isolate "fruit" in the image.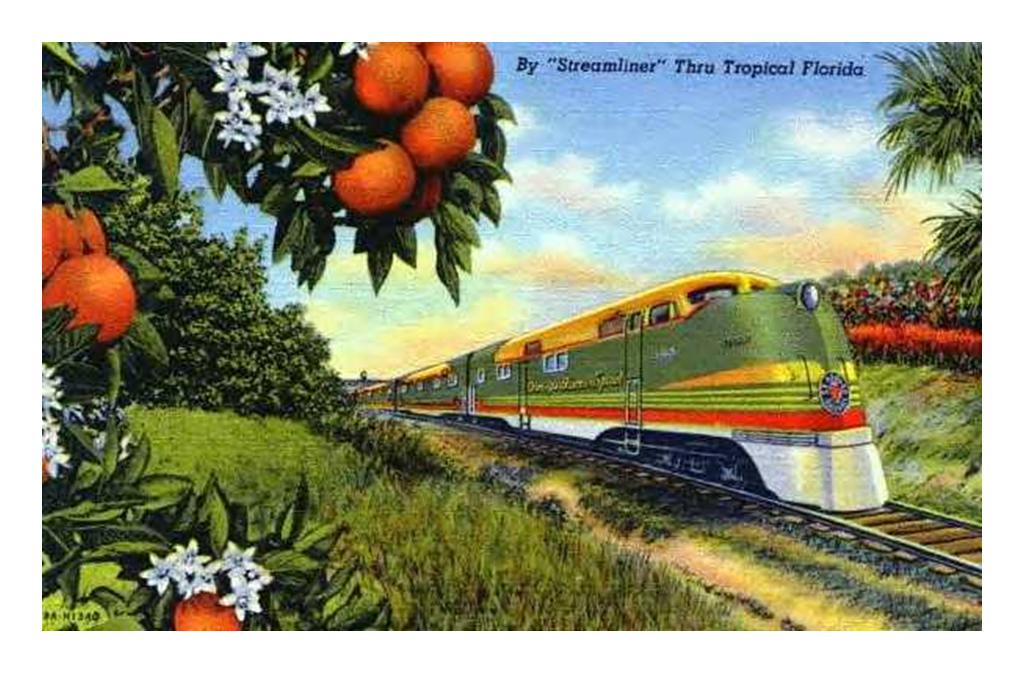
Isolated region: 328 133 419 205.
